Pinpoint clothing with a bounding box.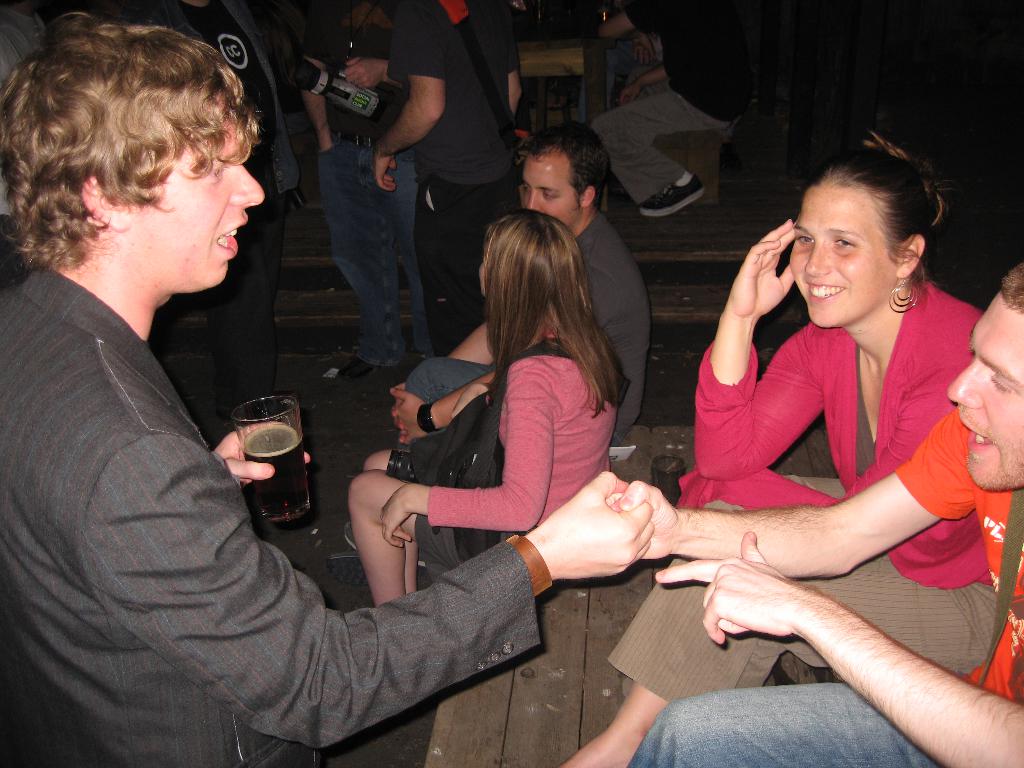
pyautogui.locateOnScreen(625, 403, 1023, 767).
